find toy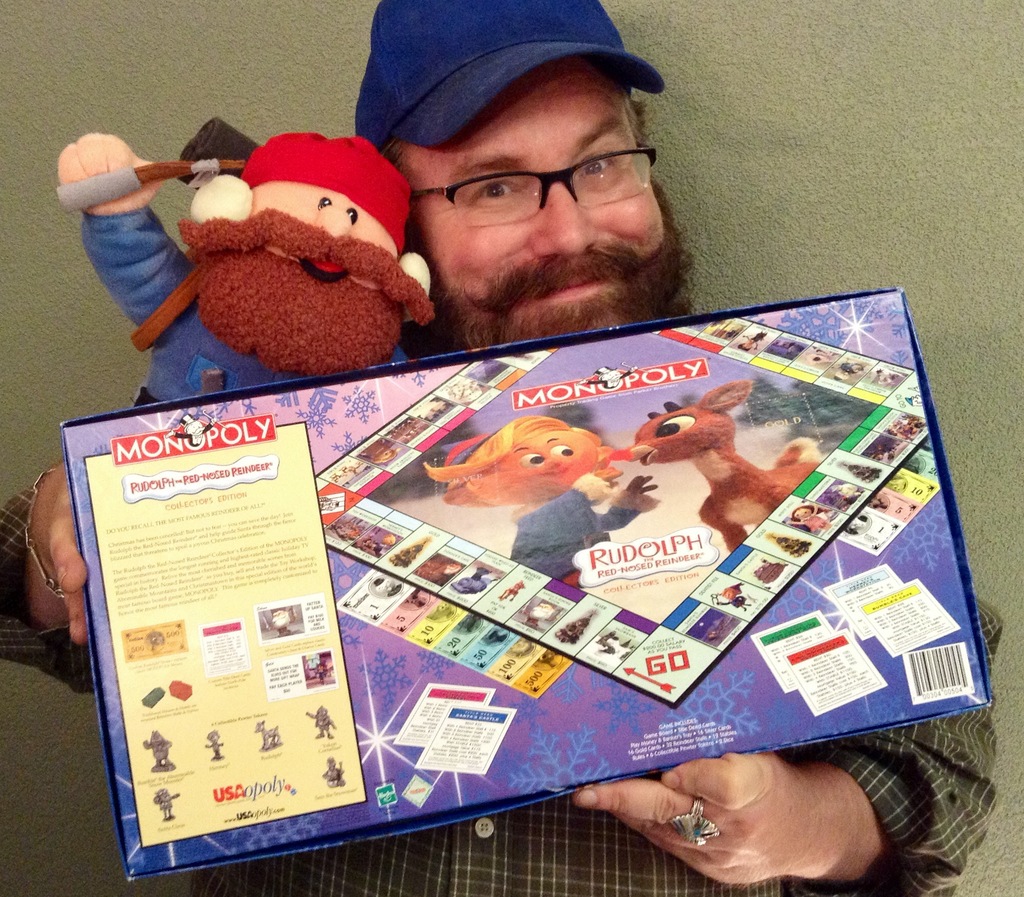
{"x1": 138, "y1": 722, "x2": 174, "y2": 778}
